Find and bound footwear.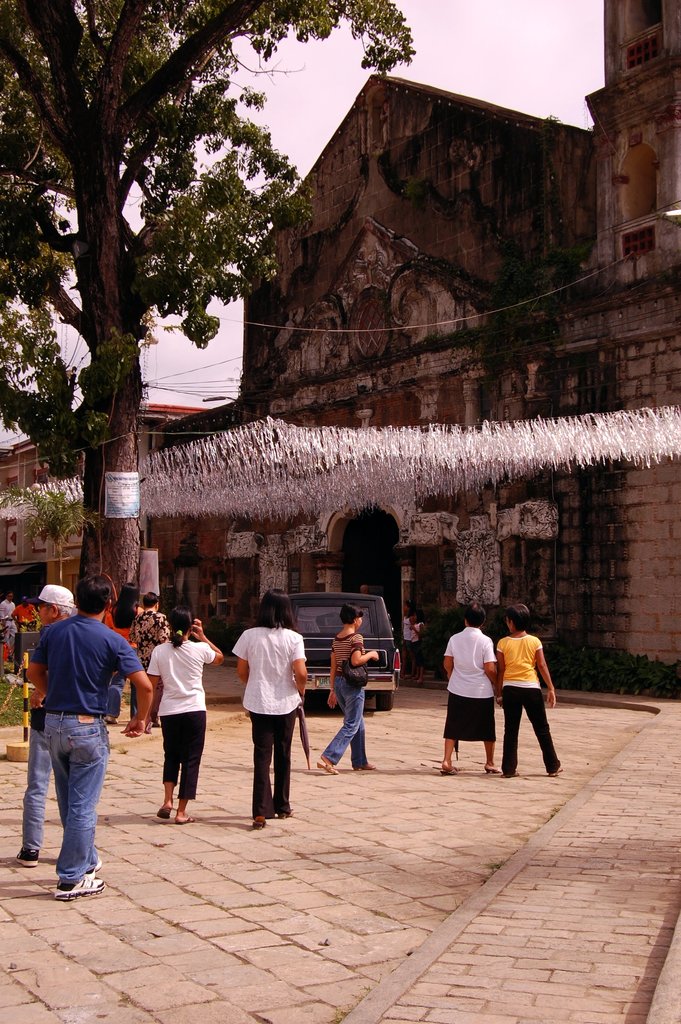
Bound: 13, 844, 40, 865.
